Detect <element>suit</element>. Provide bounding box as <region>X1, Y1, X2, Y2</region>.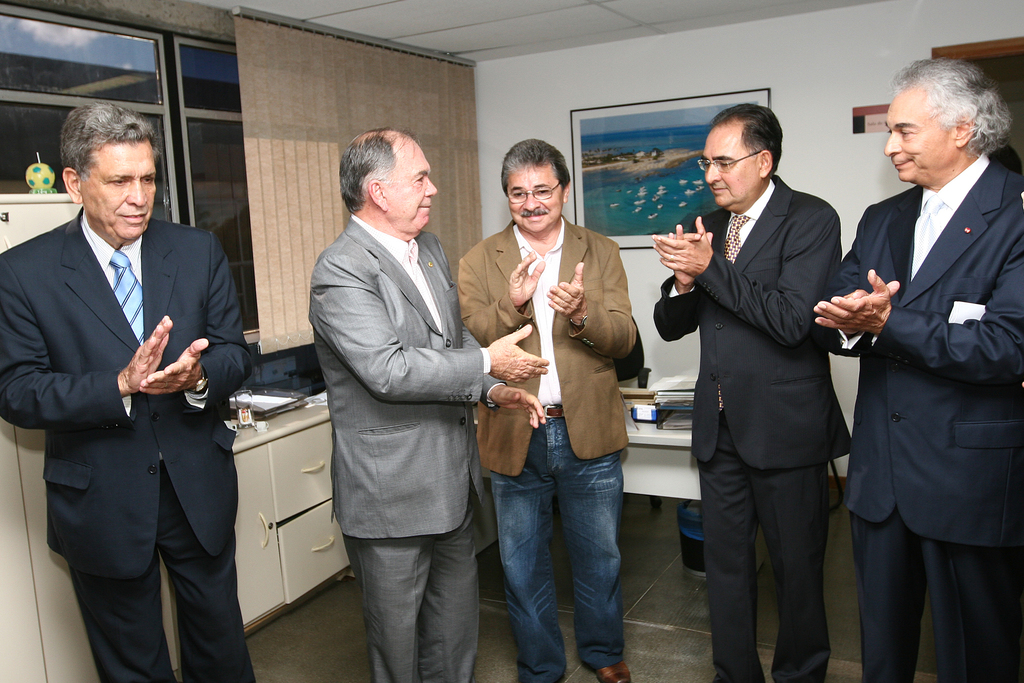
<region>456, 220, 637, 477</region>.
